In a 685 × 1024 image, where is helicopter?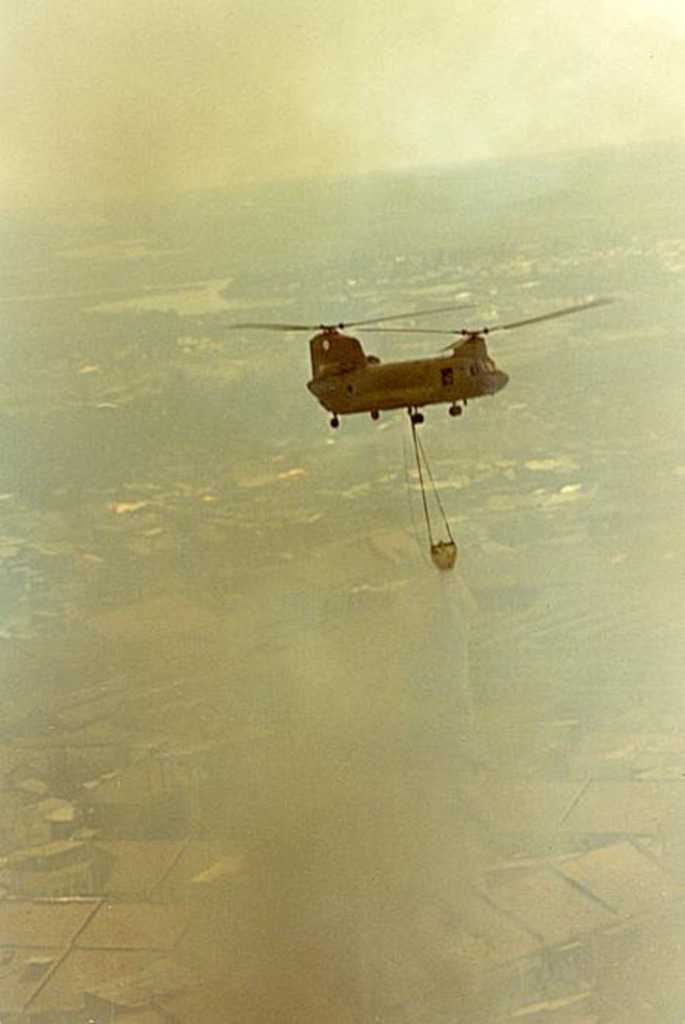
detection(231, 272, 618, 474).
